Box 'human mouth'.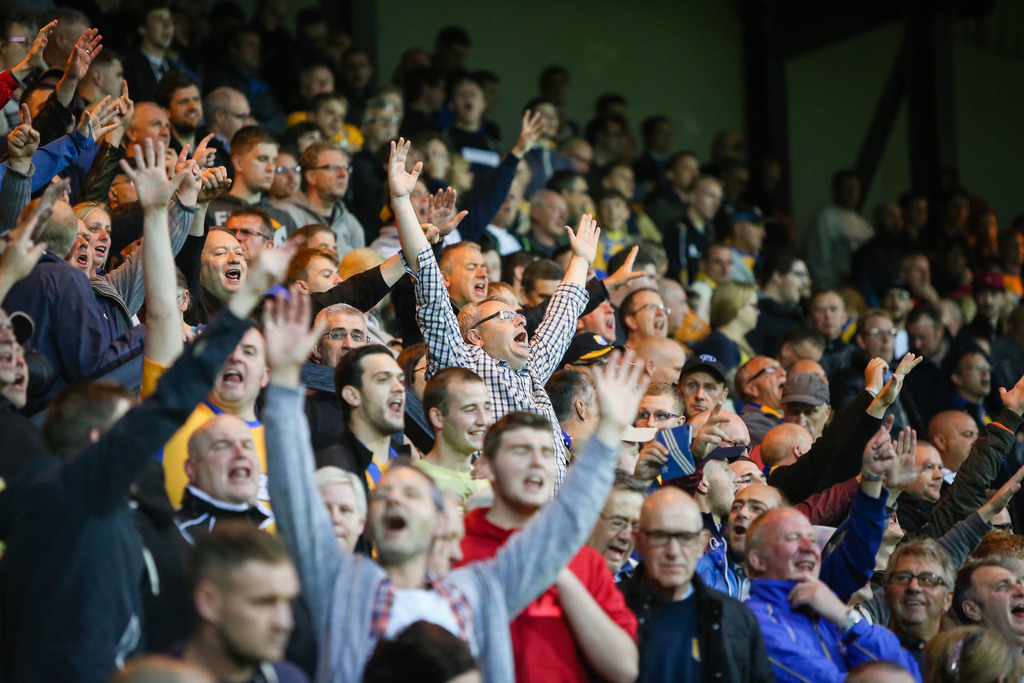
l=183, t=110, r=198, b=118.
